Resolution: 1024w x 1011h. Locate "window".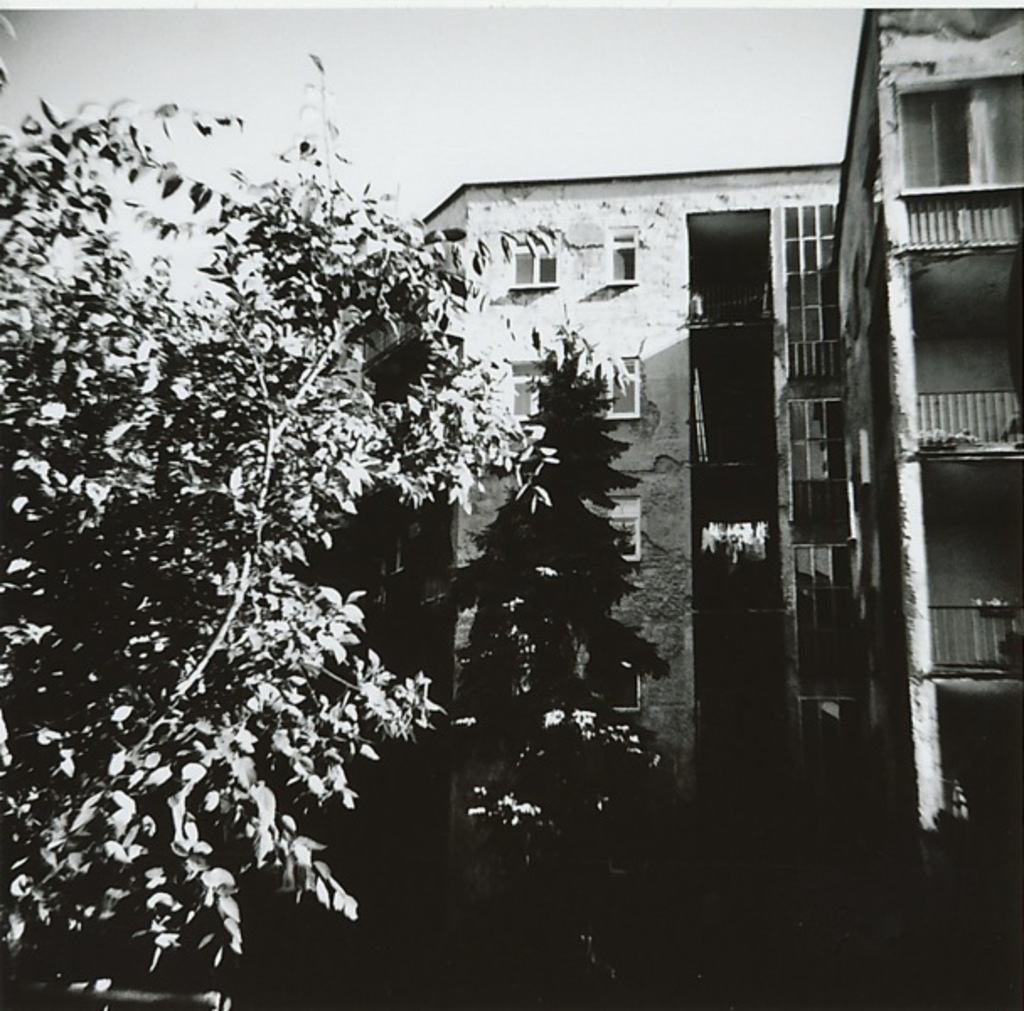
rect(605, 484, 637, 554).
